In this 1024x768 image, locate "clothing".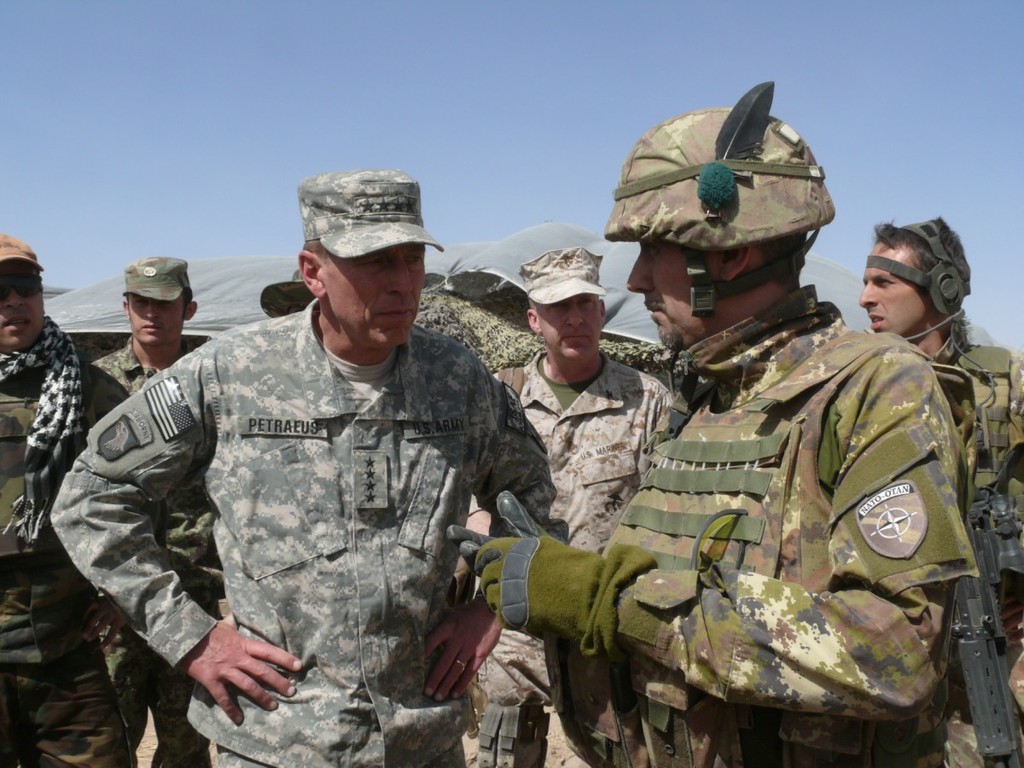
Bounding box: l=85, t=238, r=547, b=753.
